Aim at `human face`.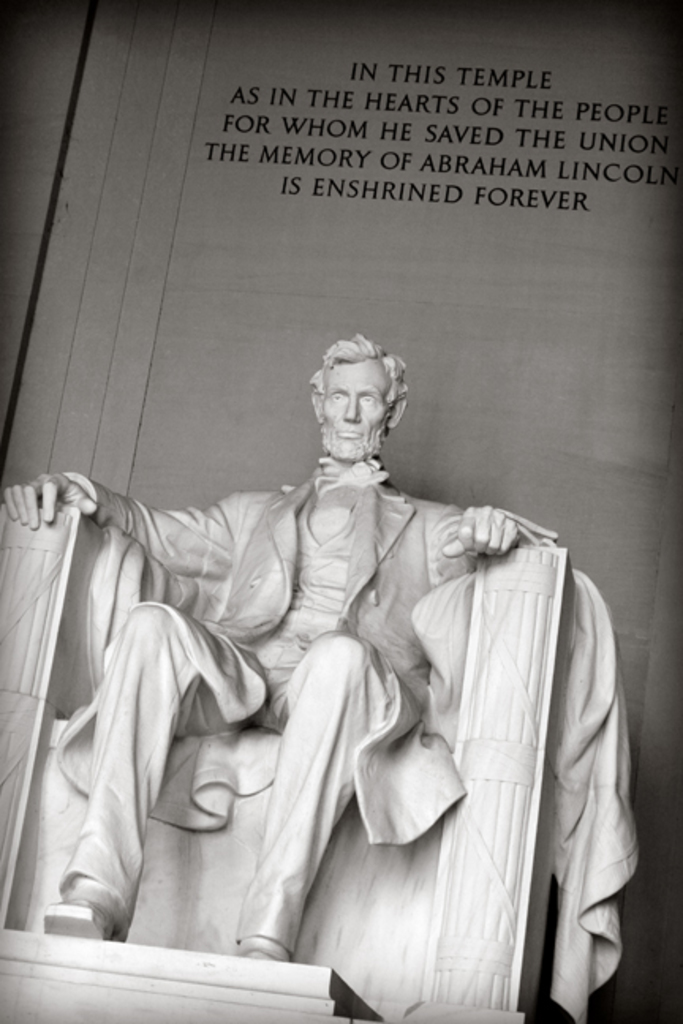
Aimed at 323, 362, 389, 461.
